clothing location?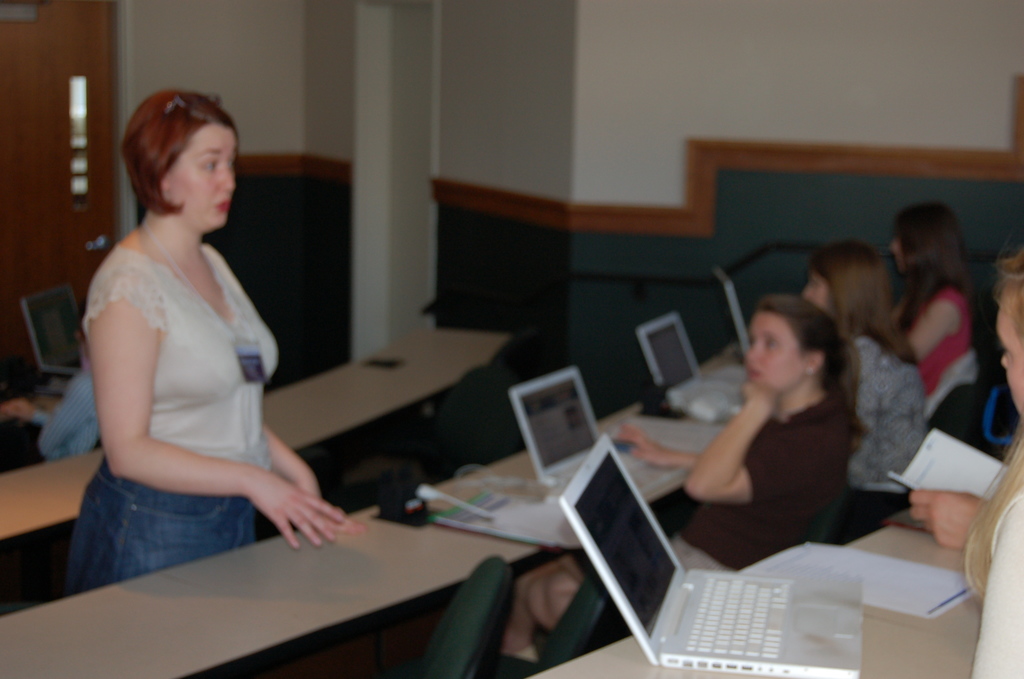
{"x1": 850, "y1": 328, "x2": 911, "y2": 511}
